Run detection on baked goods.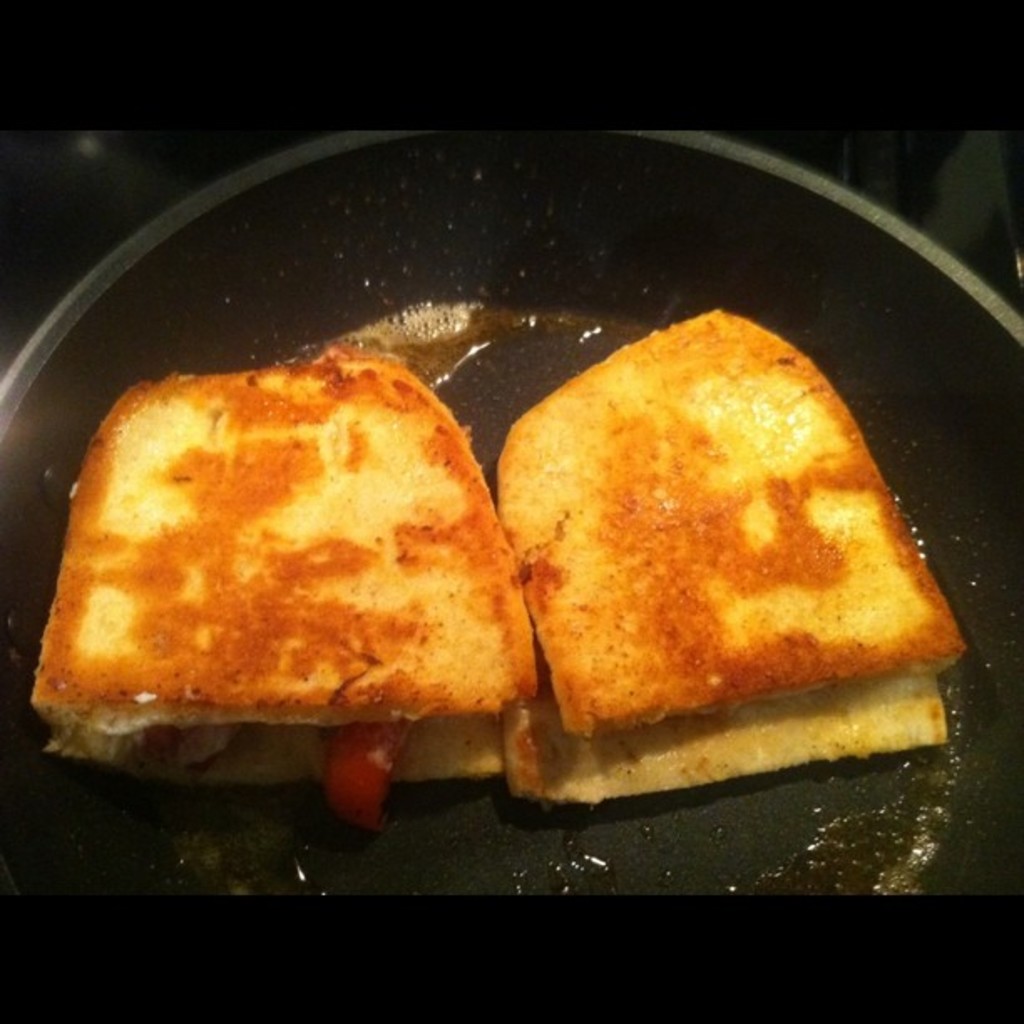
Result: [28,341,539,788].
